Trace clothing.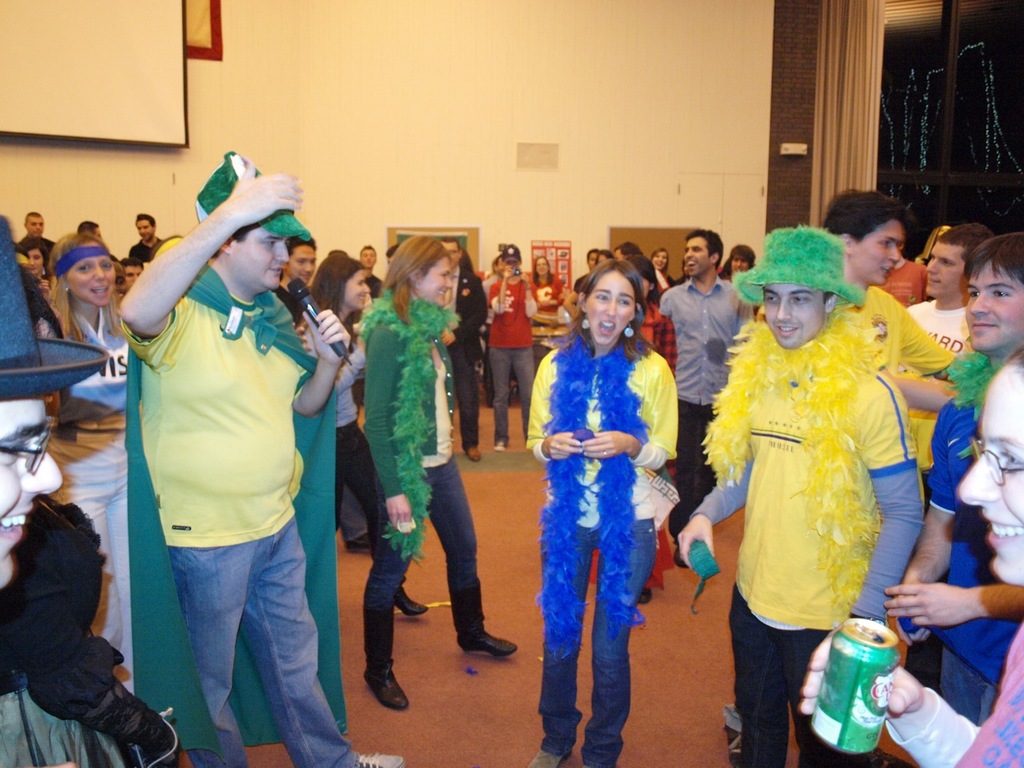
Traced to select_region(477, 266, 542, 432).
